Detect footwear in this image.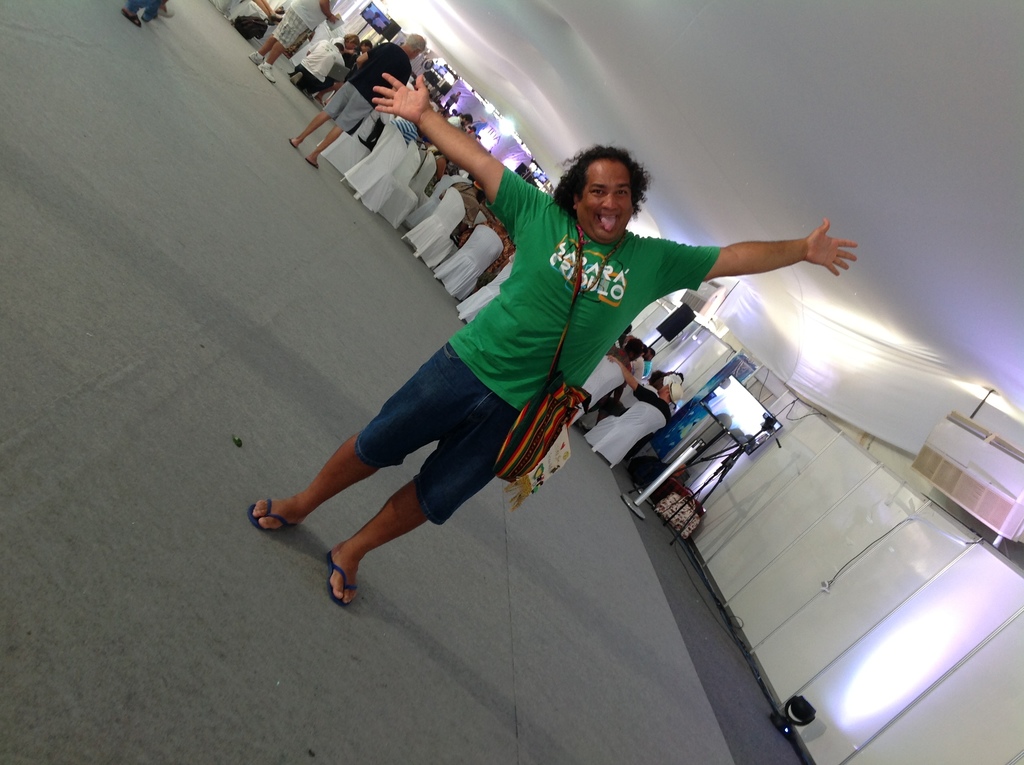
Detection: bbox=(289, 126, 298, 156).
